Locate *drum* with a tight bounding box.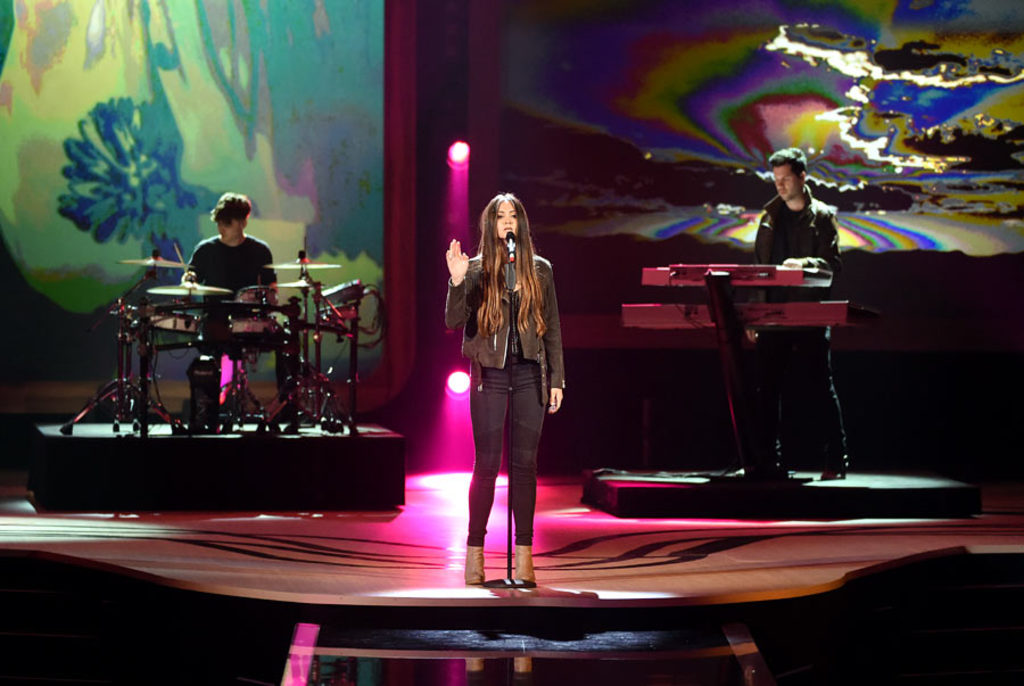
224 315 281 333.
